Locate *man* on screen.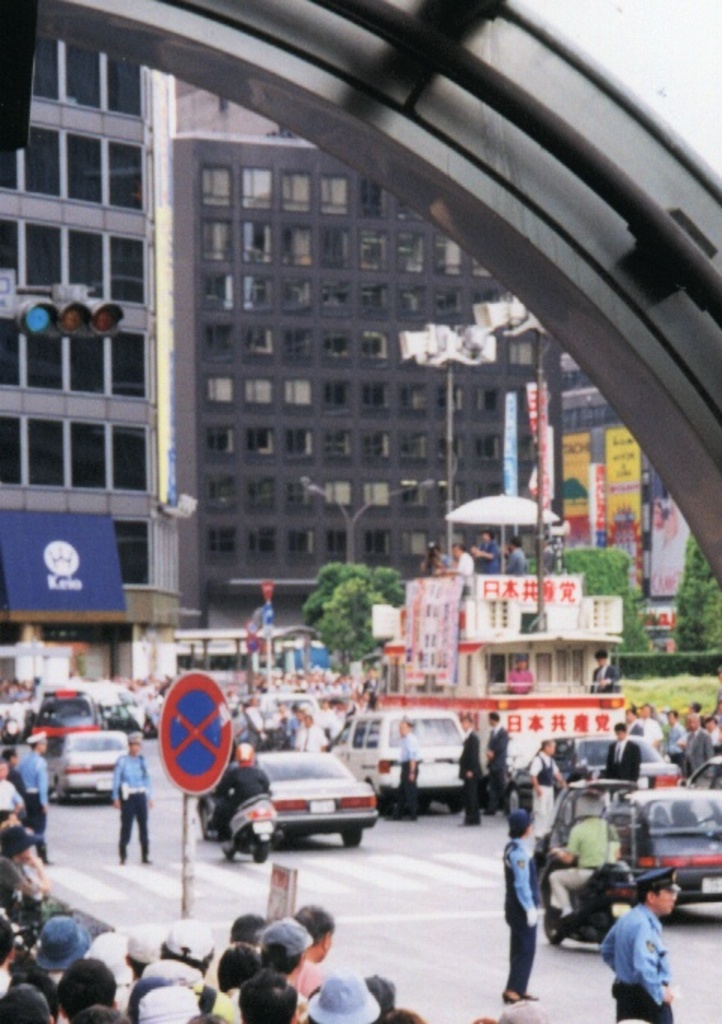
On screen at [x1=397, y1=717, x2=421, y2=815].
